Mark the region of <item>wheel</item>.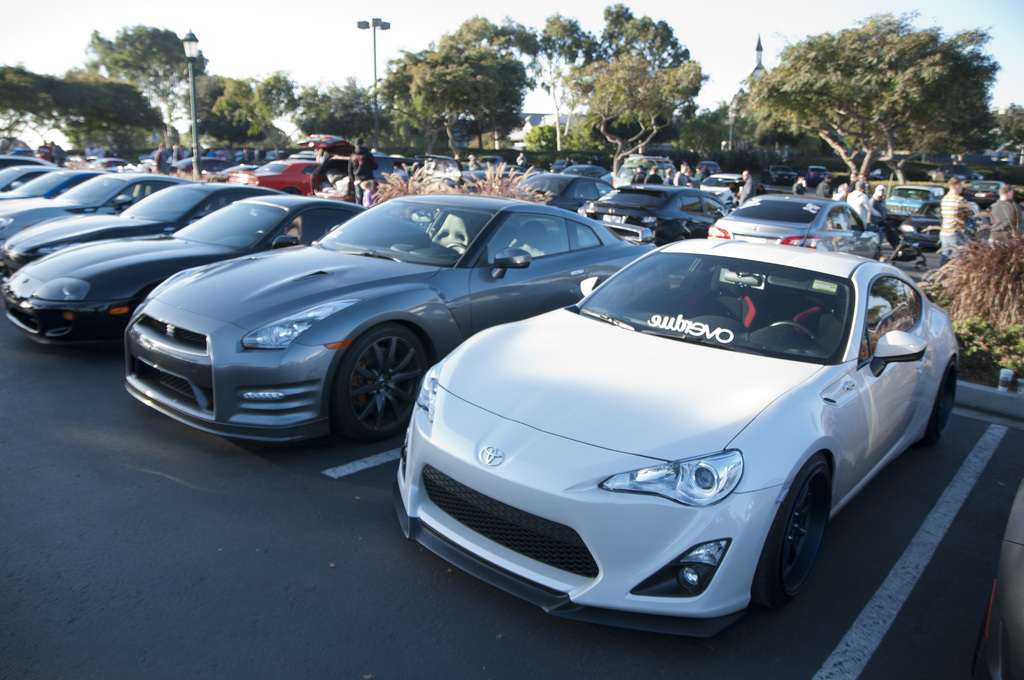
Region: 931/357/964/423.
